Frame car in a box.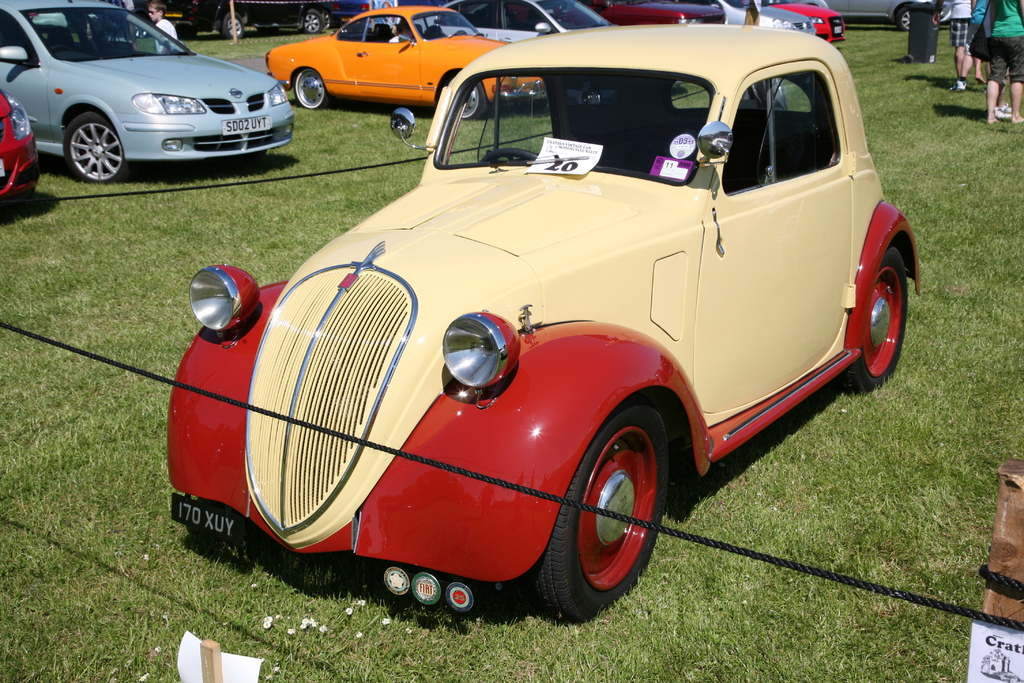
pyautogui.locateOnScreen(741, 0, 845, 43).
